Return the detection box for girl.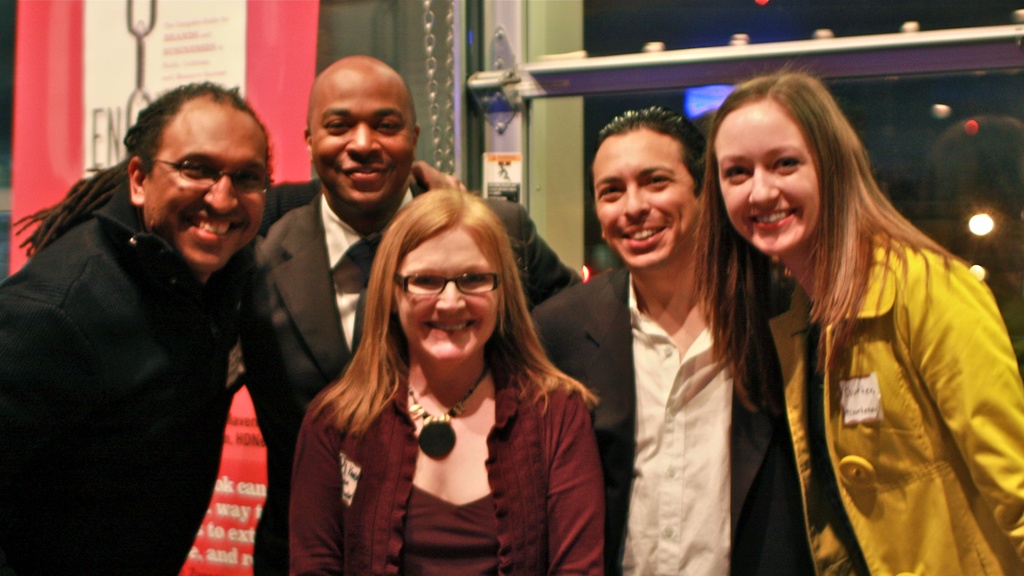
box=[291, 187, 598, 575].
